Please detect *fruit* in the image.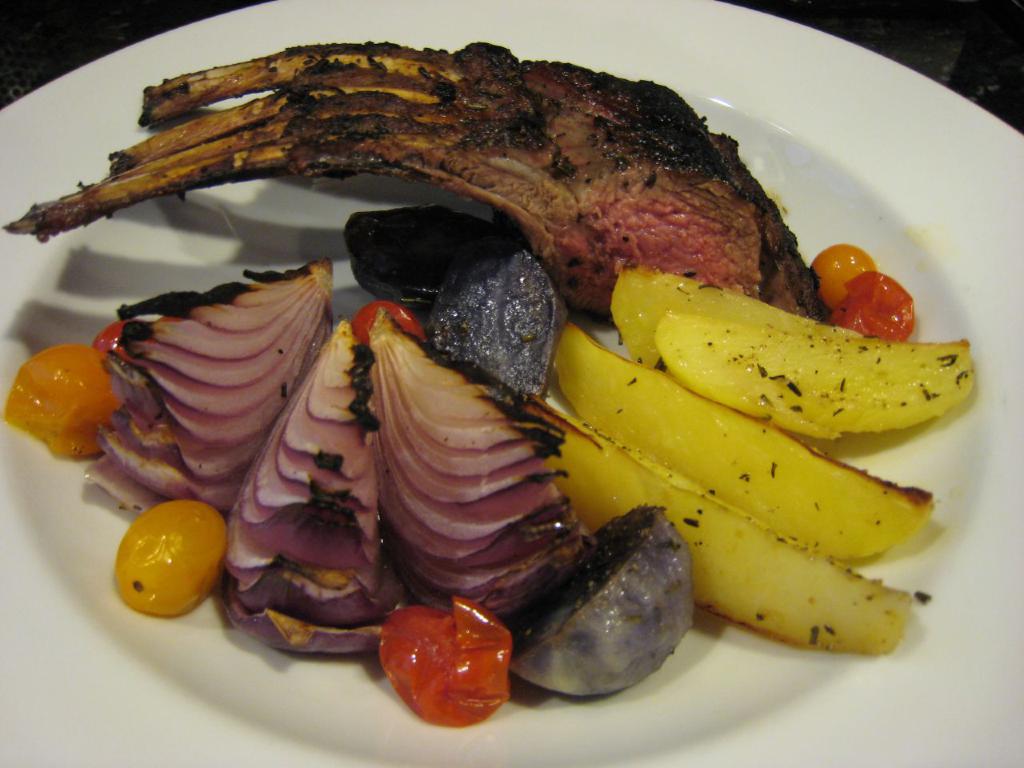
box(369, 606, 513, 728).
